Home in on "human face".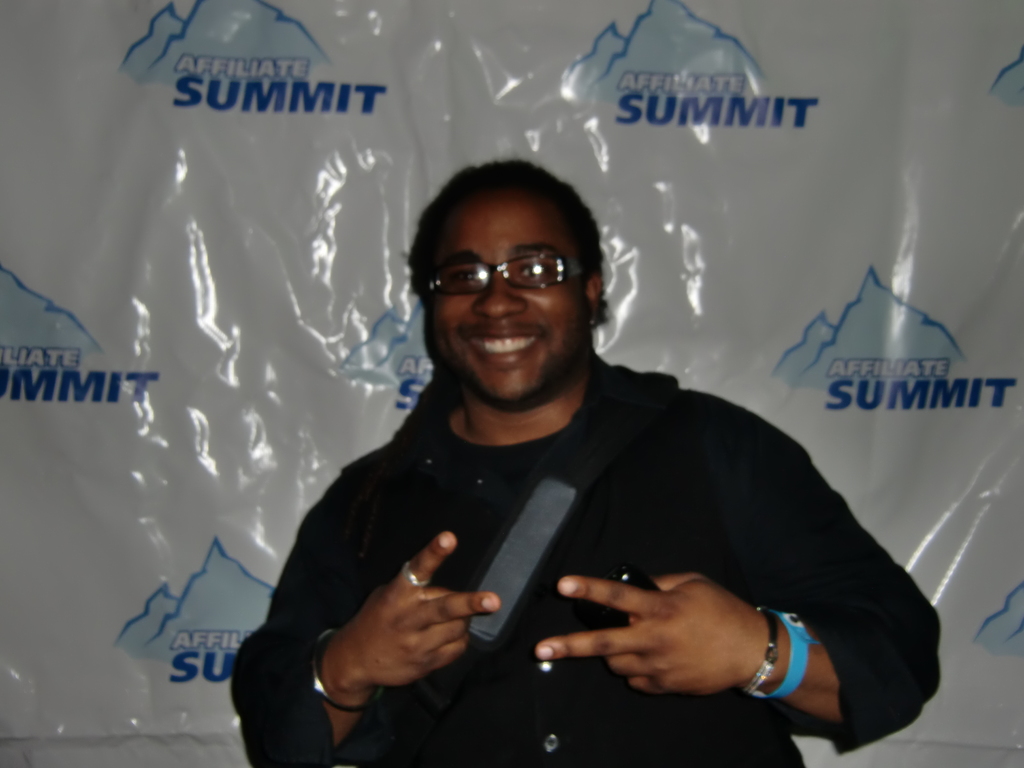
Homed in at [430,196,590,408].
